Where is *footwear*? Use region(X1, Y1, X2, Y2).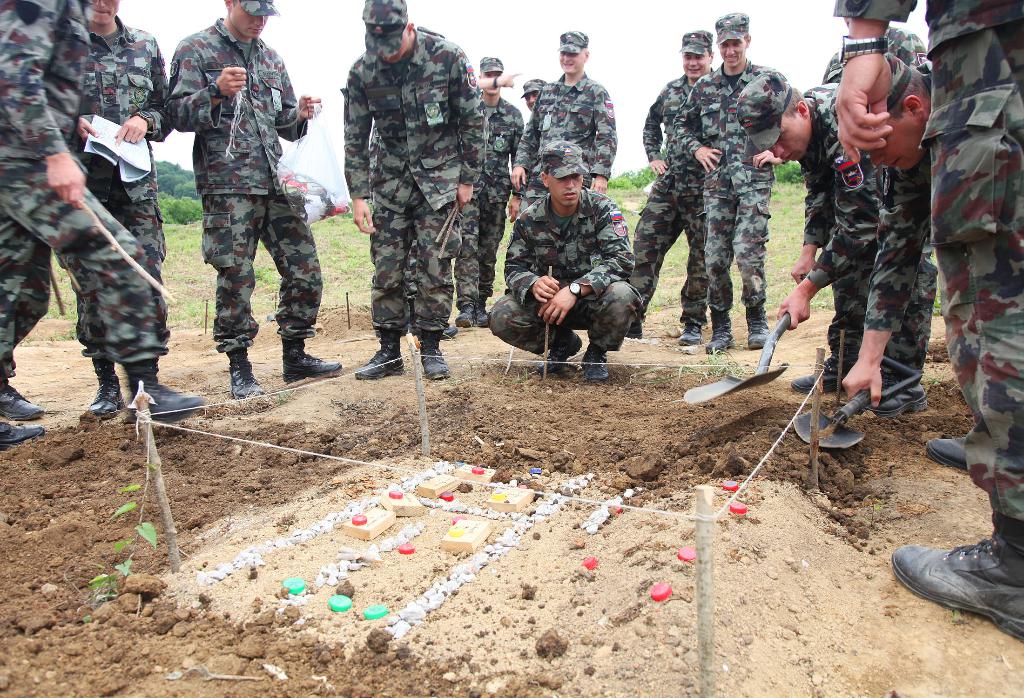
region(419, 327, 454, 380).
